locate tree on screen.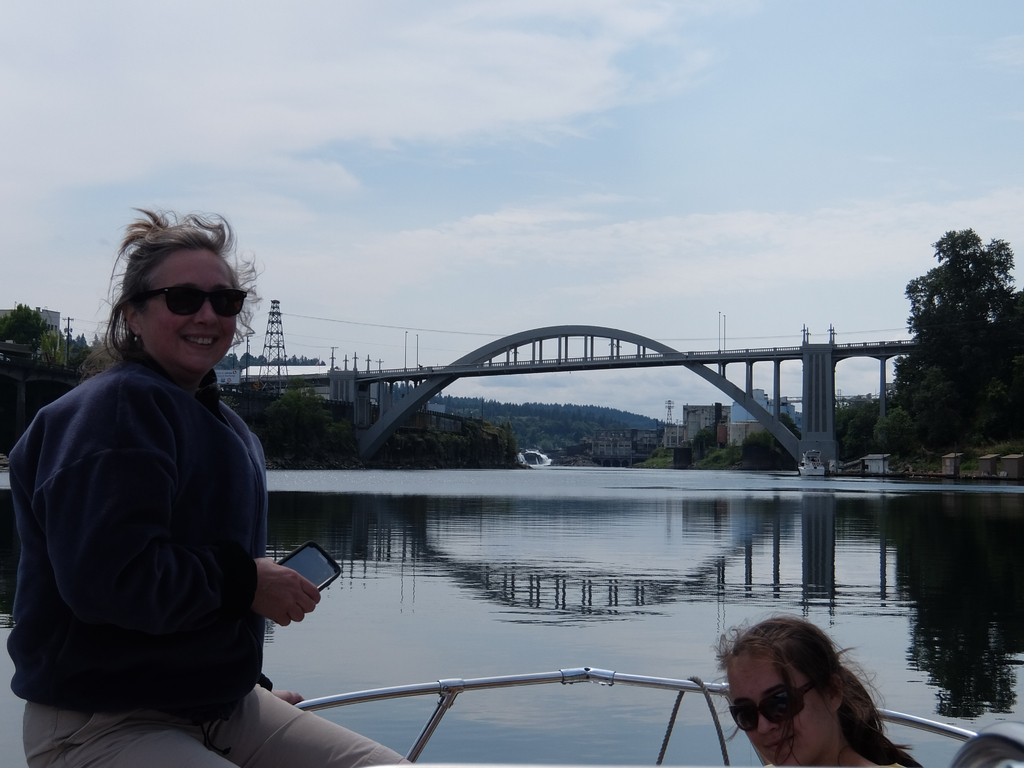
On screen at (691,424,716,465).
